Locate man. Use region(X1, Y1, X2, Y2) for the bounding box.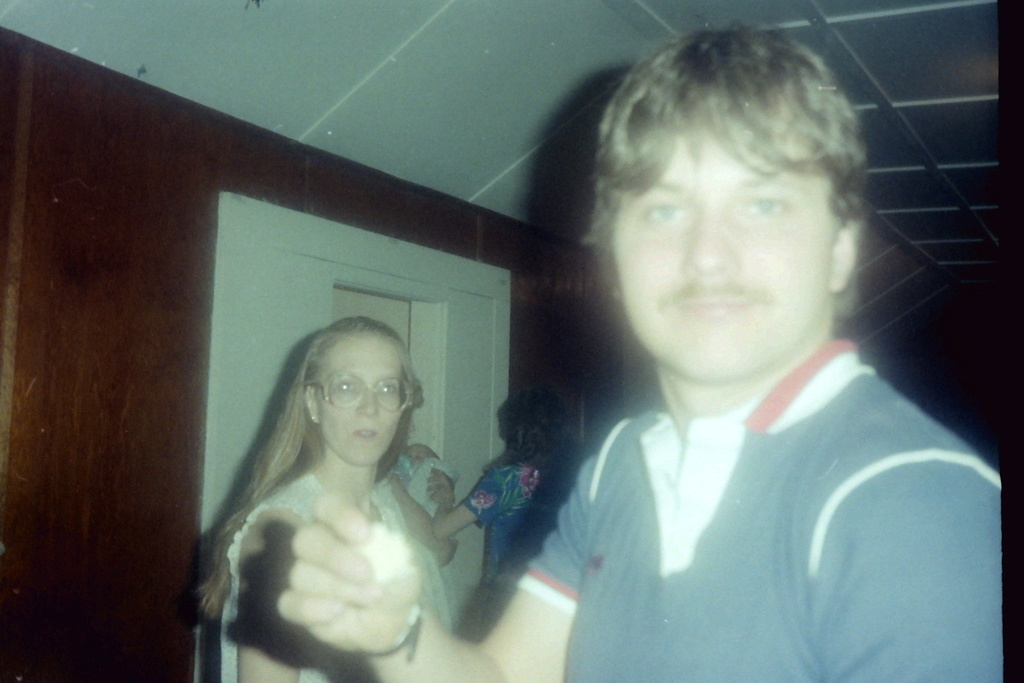
region(281, 21, 1002, 682).
